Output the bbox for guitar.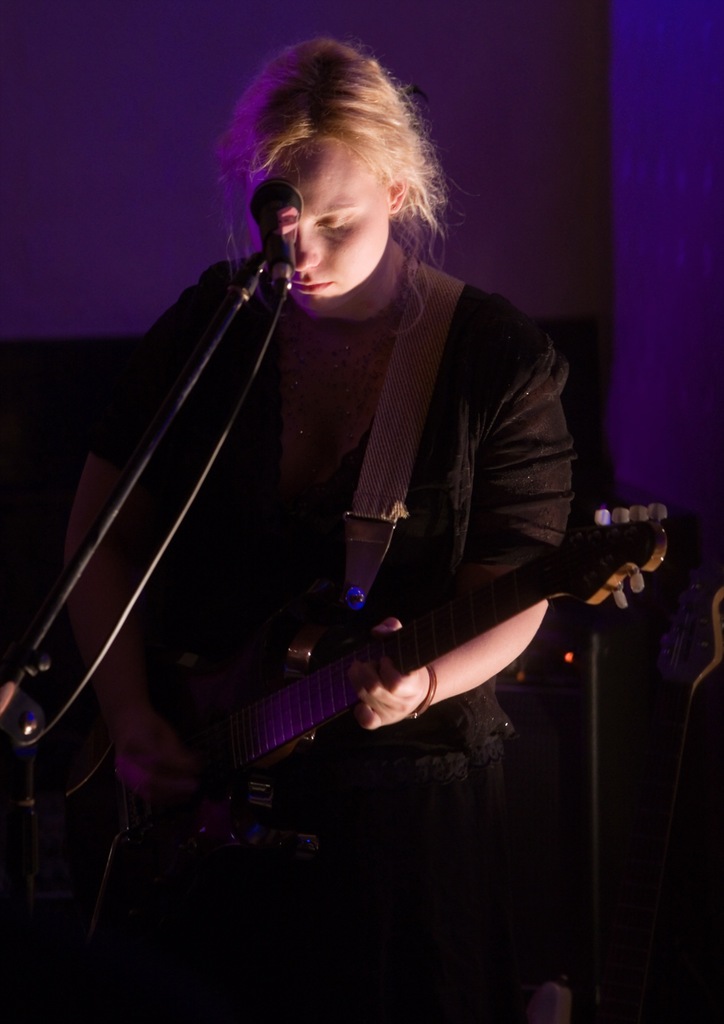
[0, 493, 689, 877].
